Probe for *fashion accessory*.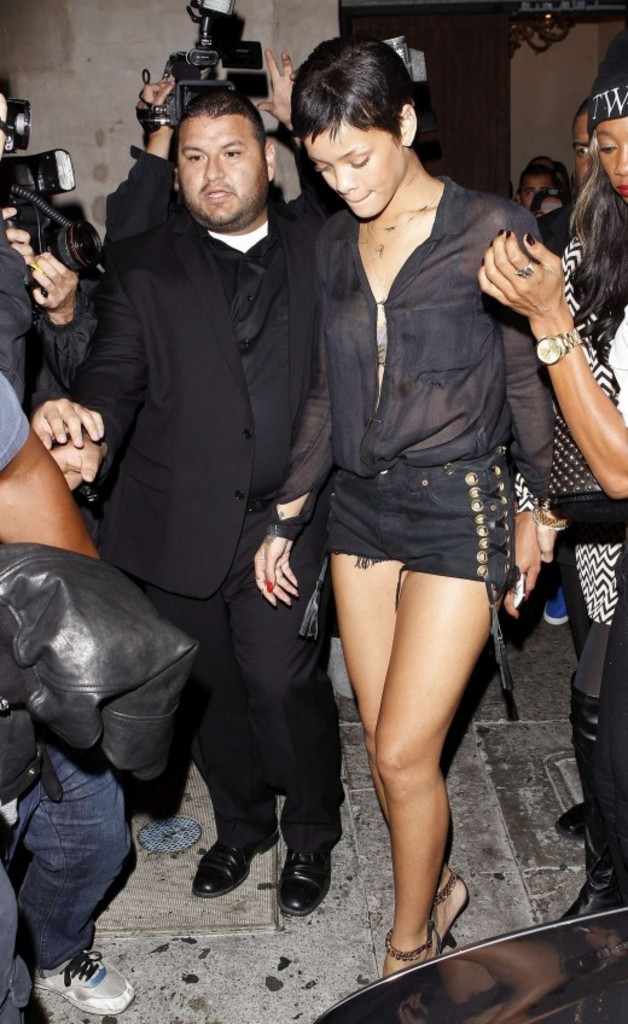
Probe result: [479,257,487,268].
